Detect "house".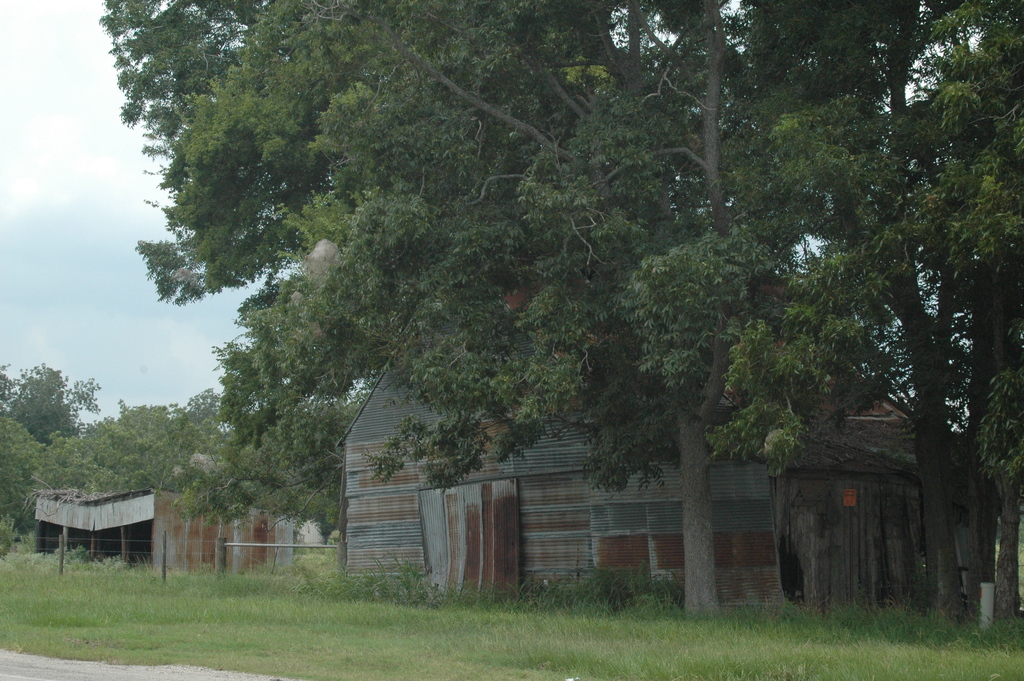
Detected at detection(335, 279, 979, 612).
